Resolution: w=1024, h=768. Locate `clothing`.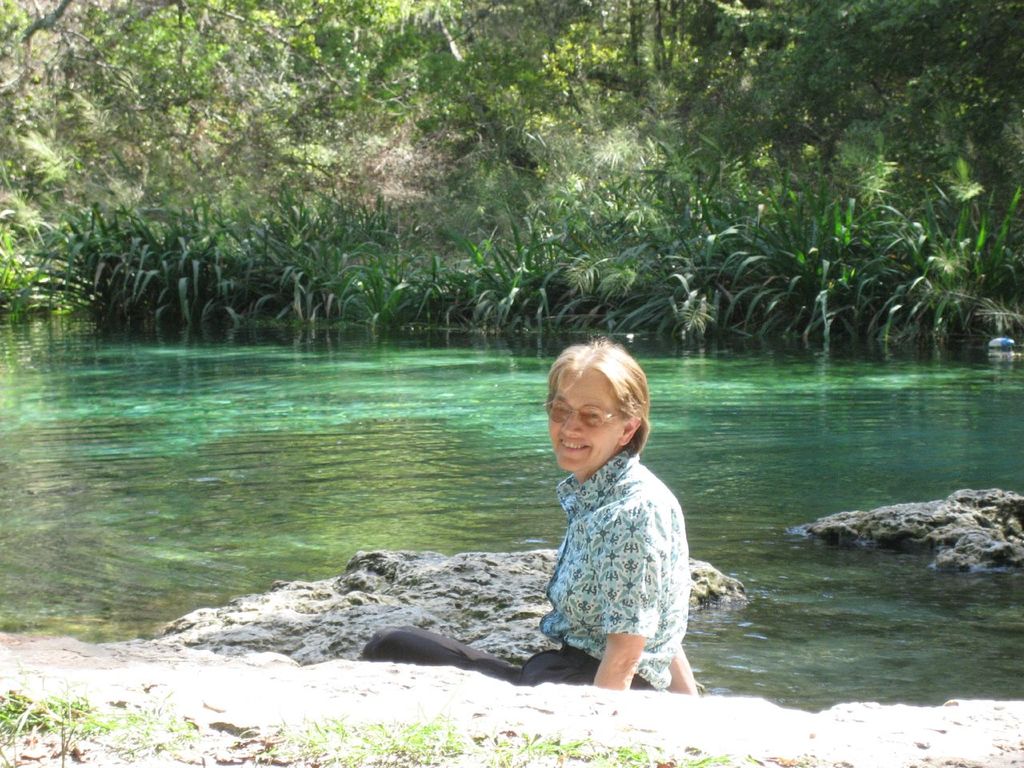
<box>478,399,726,692</box>.
